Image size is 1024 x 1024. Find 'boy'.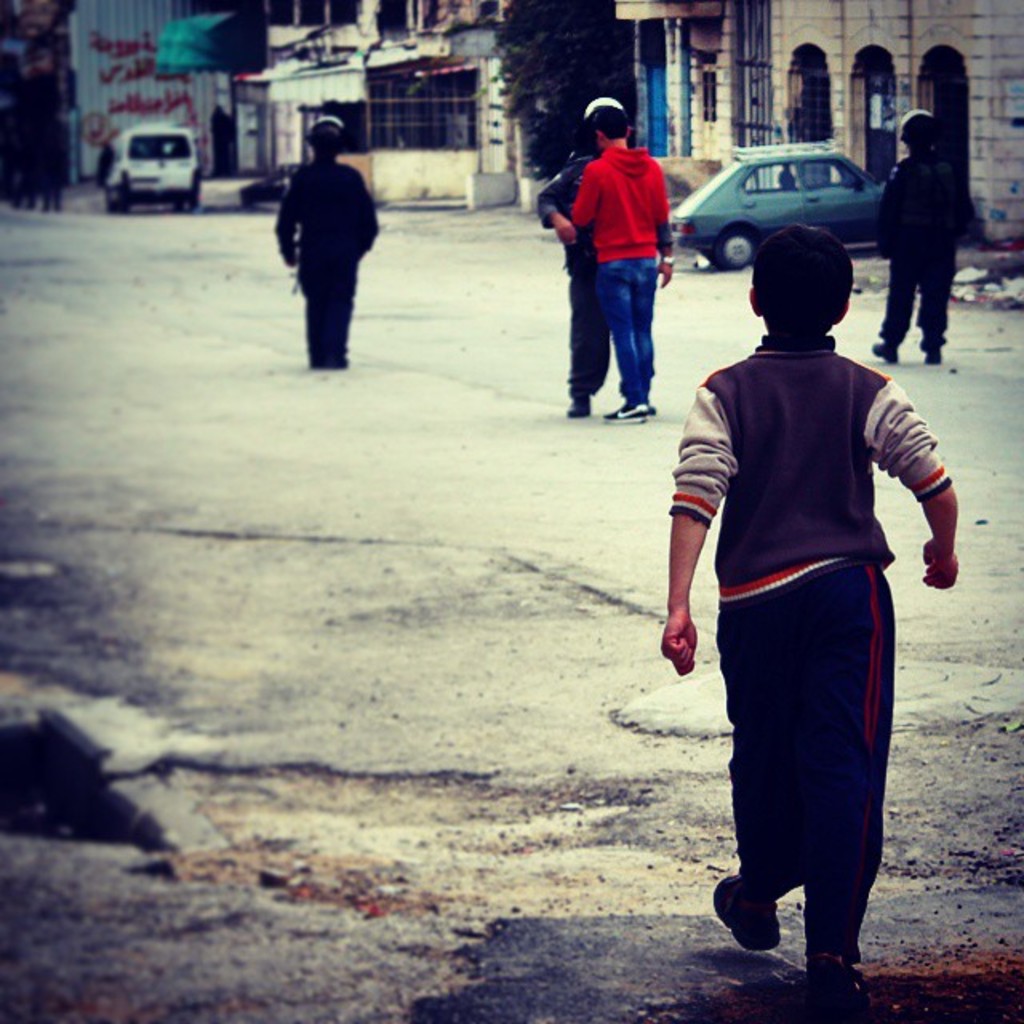
box(560, 109, 680, 422).
